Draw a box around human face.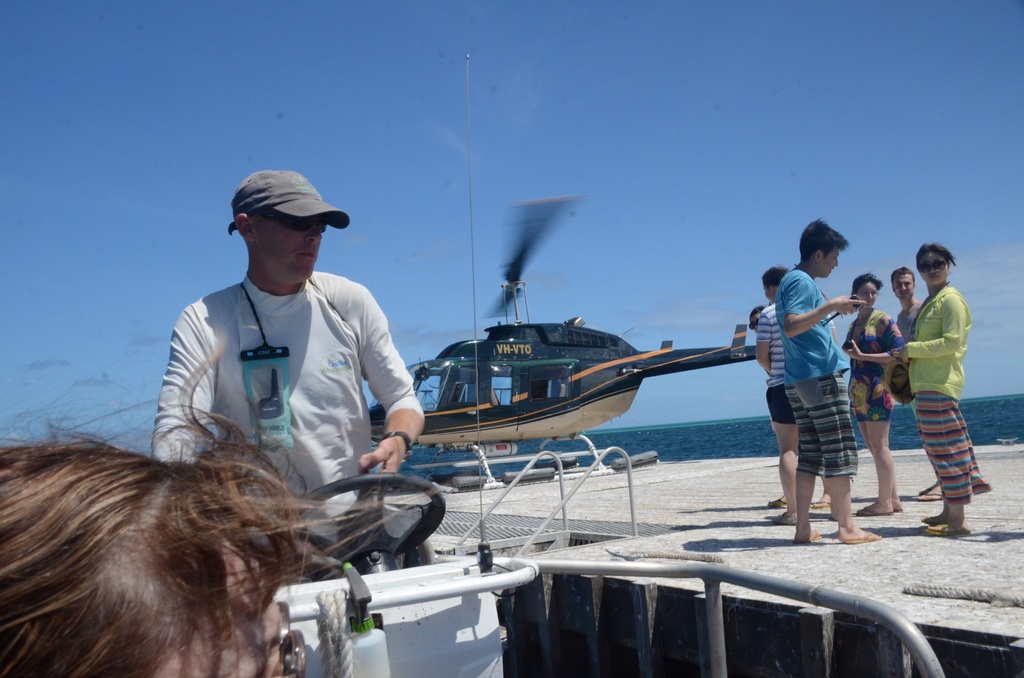
pyautogui.locateOnScreen(820, 241, 842, 282).
